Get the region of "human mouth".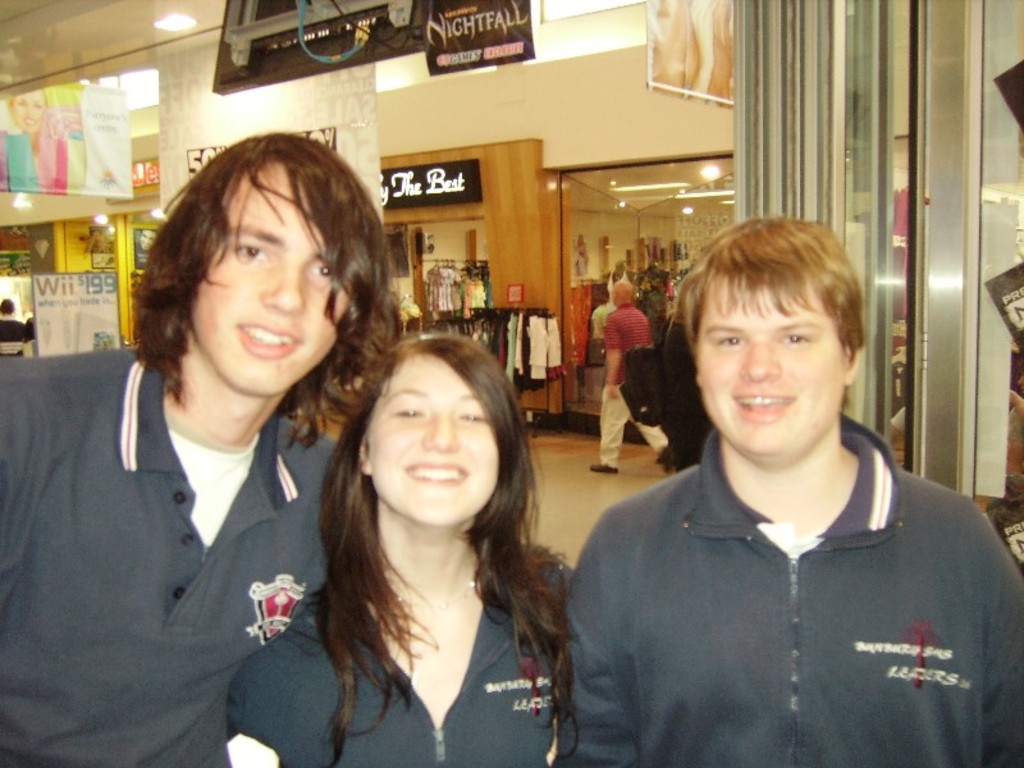
x1=236, y1=311, x2=307, y2=365.
